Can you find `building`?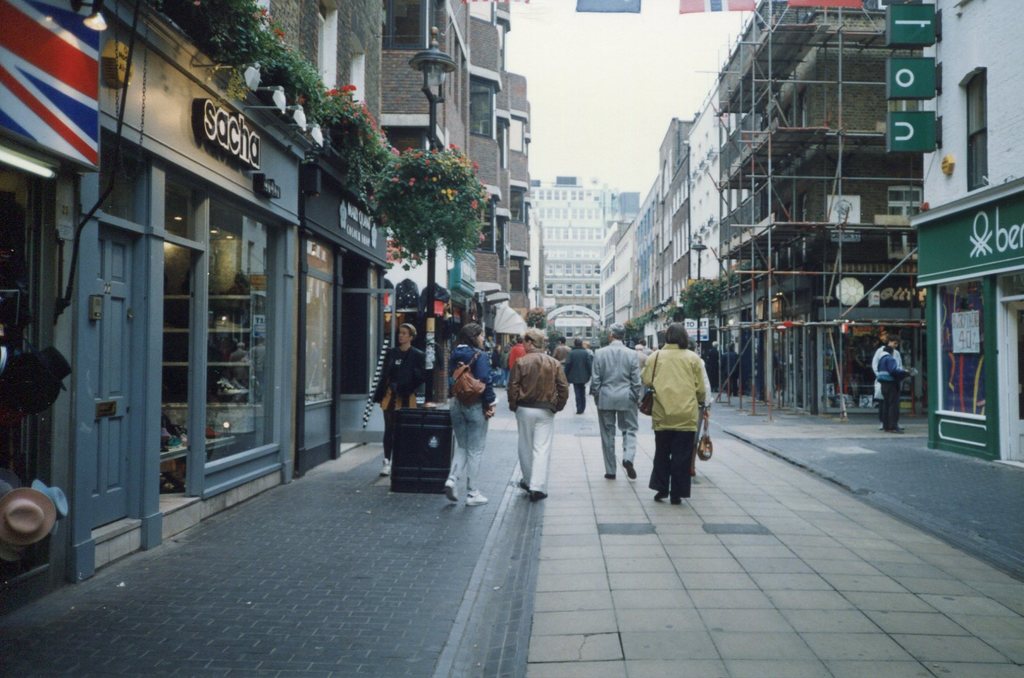
Yes, bounding box: select_region(525, 176, 618, 341).
